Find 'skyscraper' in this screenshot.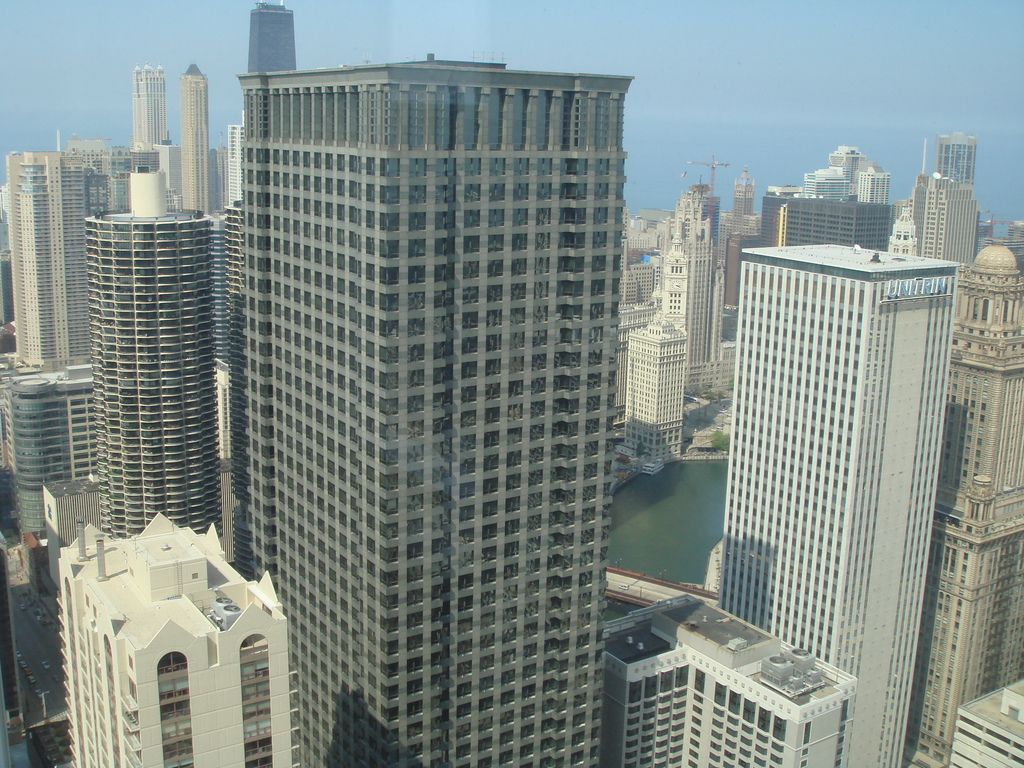
The bounding box for 'skyscraper' is pyautogui.locateOnScreen(232, 44, 645, 767).
